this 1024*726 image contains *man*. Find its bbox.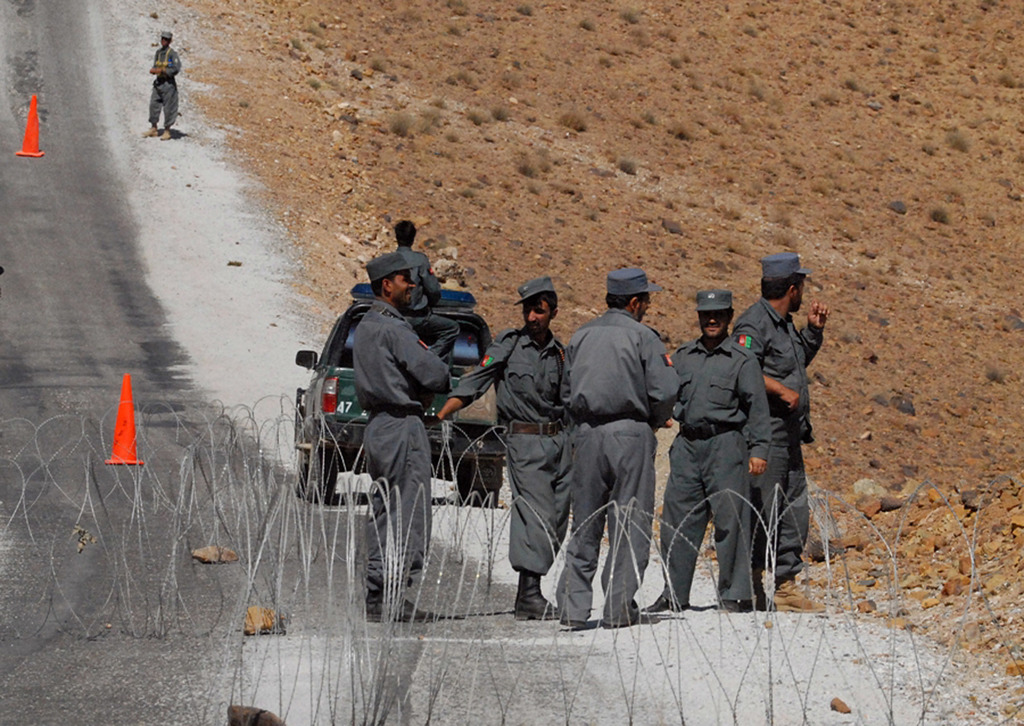
(353,250,452,621).
